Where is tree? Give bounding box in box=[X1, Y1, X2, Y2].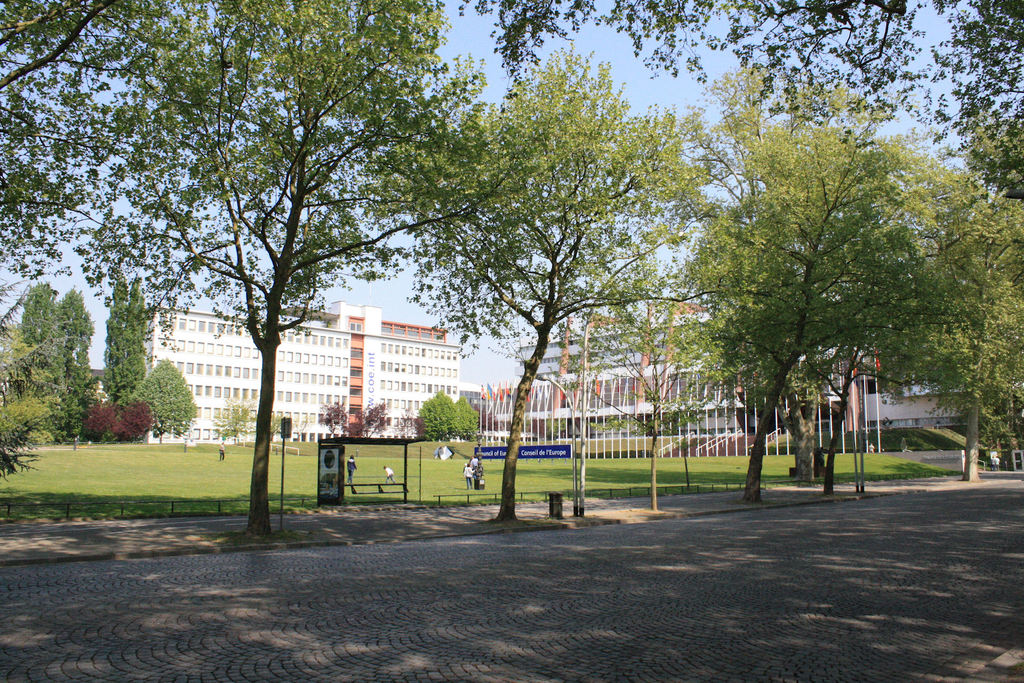
box=[137, 359, 200, 438].
